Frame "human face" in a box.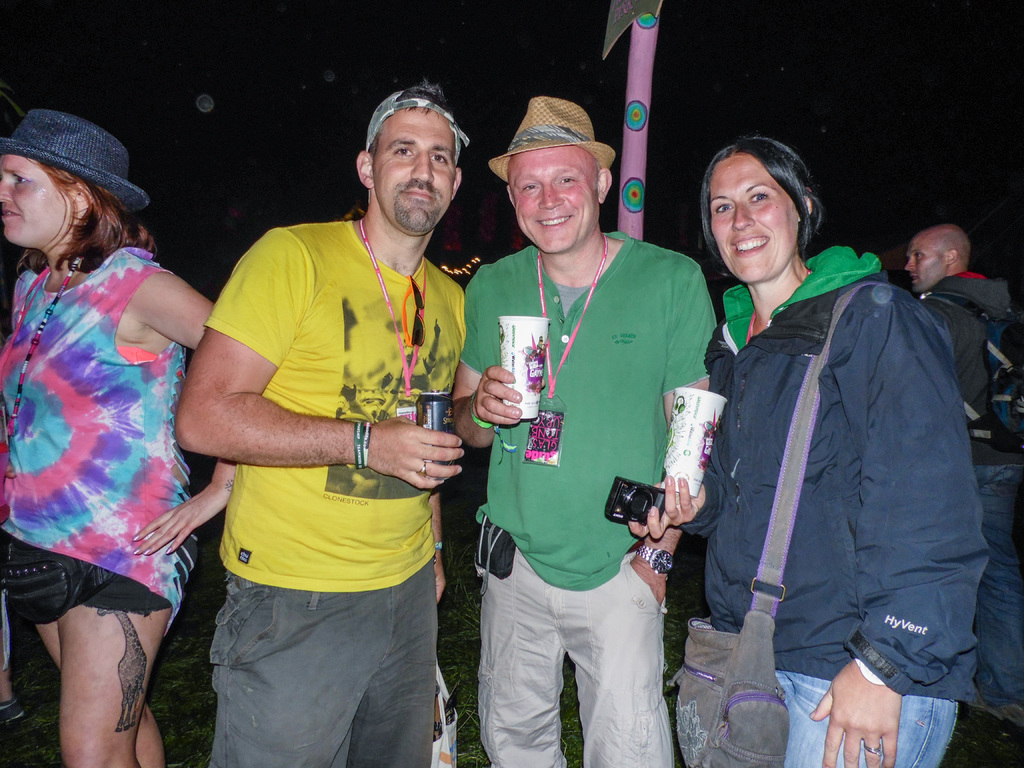
(x1=707, y1=156, x2=793, y2=284).
